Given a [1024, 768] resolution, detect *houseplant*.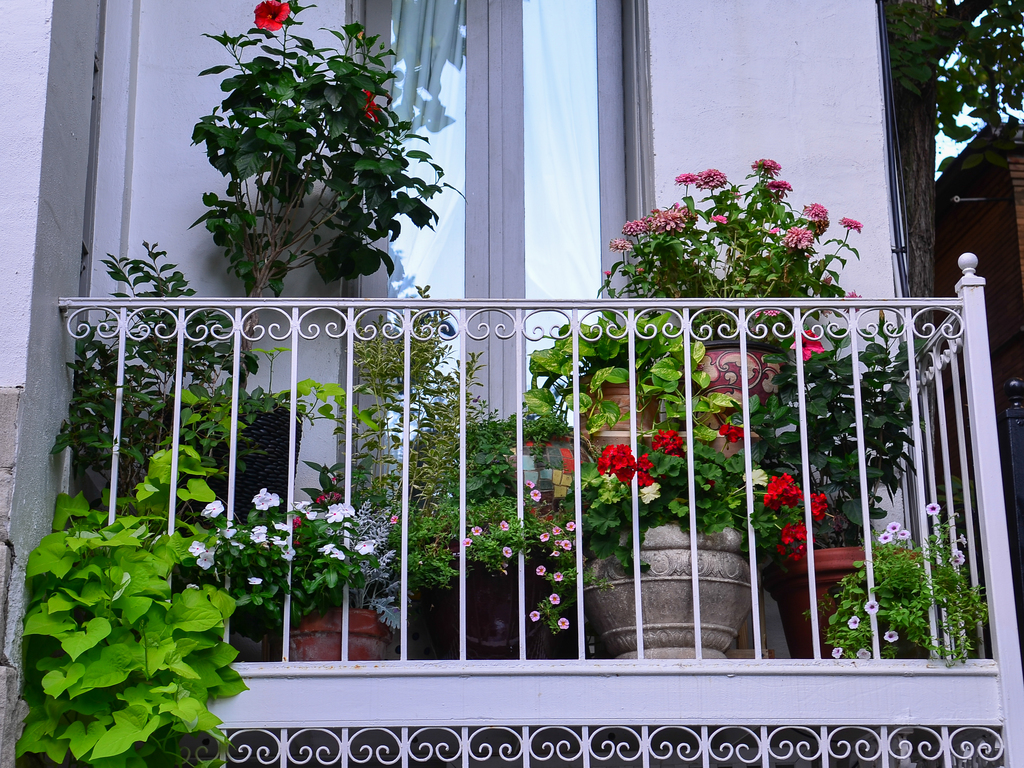
[191, 484, 403, 676].
